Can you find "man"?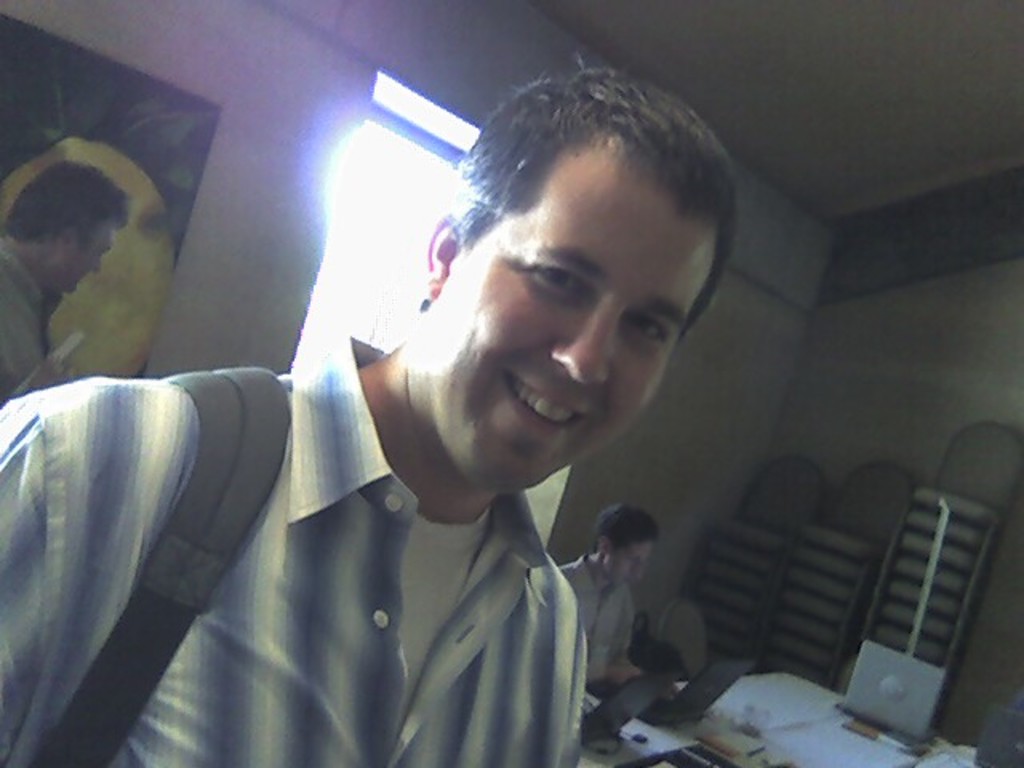
Yes, bounding box: (563,504,659,686).
